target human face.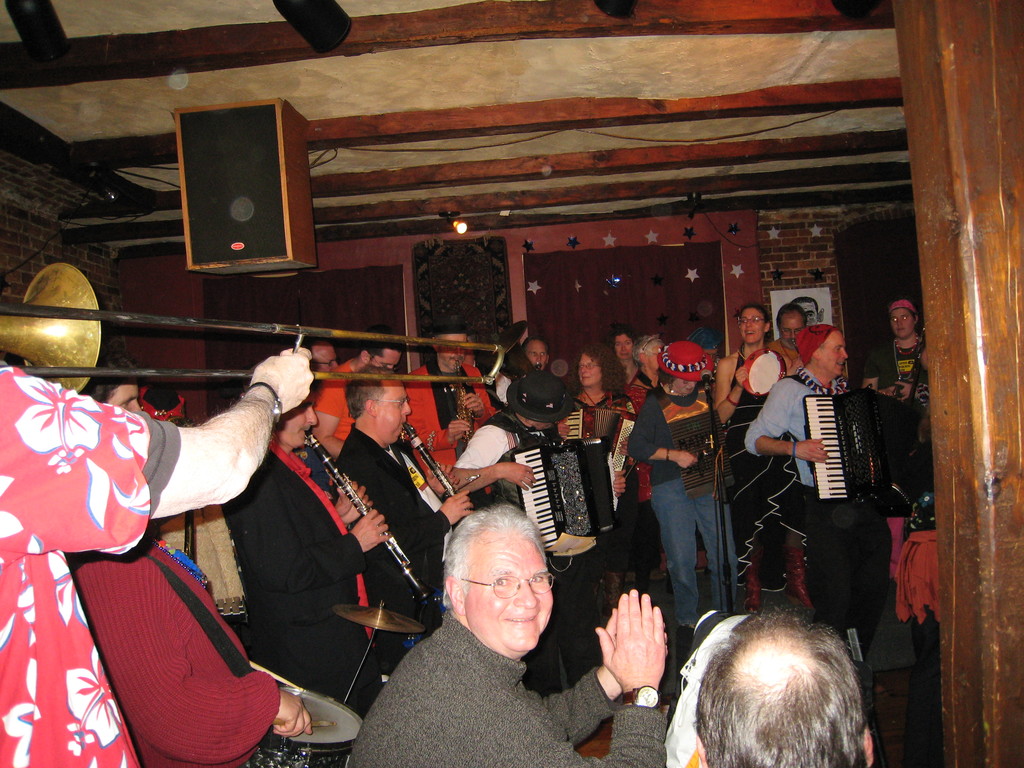
Target region: box(612, 328, 642, 360).
